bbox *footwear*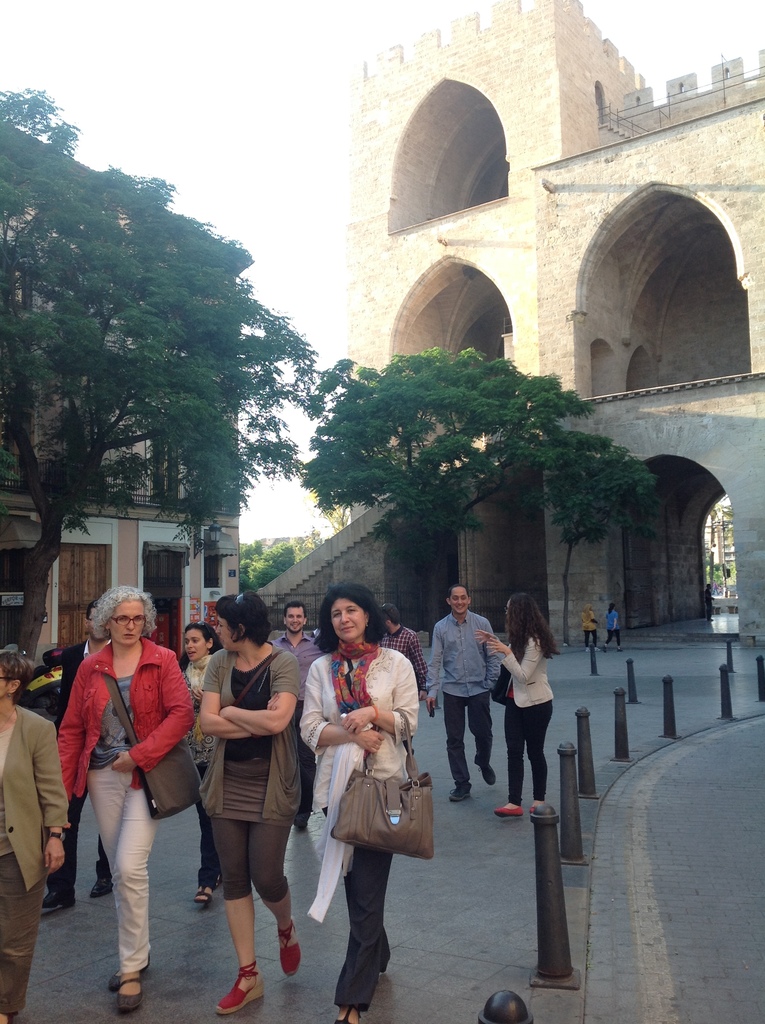
box=[491, 799, 526, 819]
